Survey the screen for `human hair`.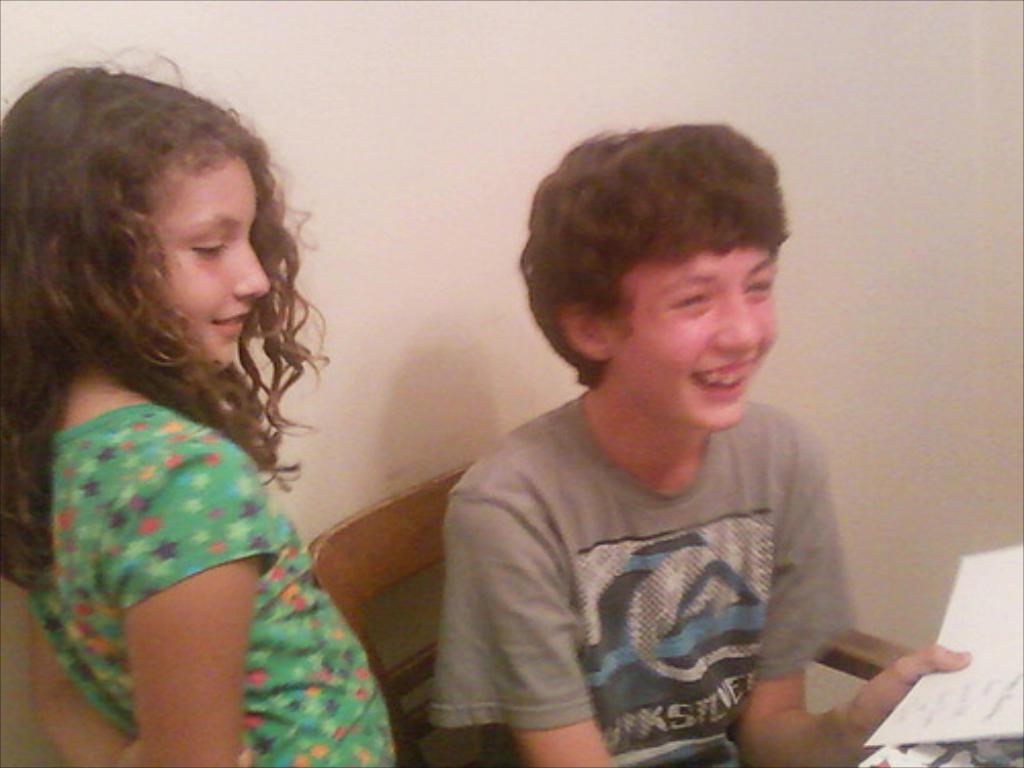
Survey found: <region>0, 37, 334, 598</region>.
